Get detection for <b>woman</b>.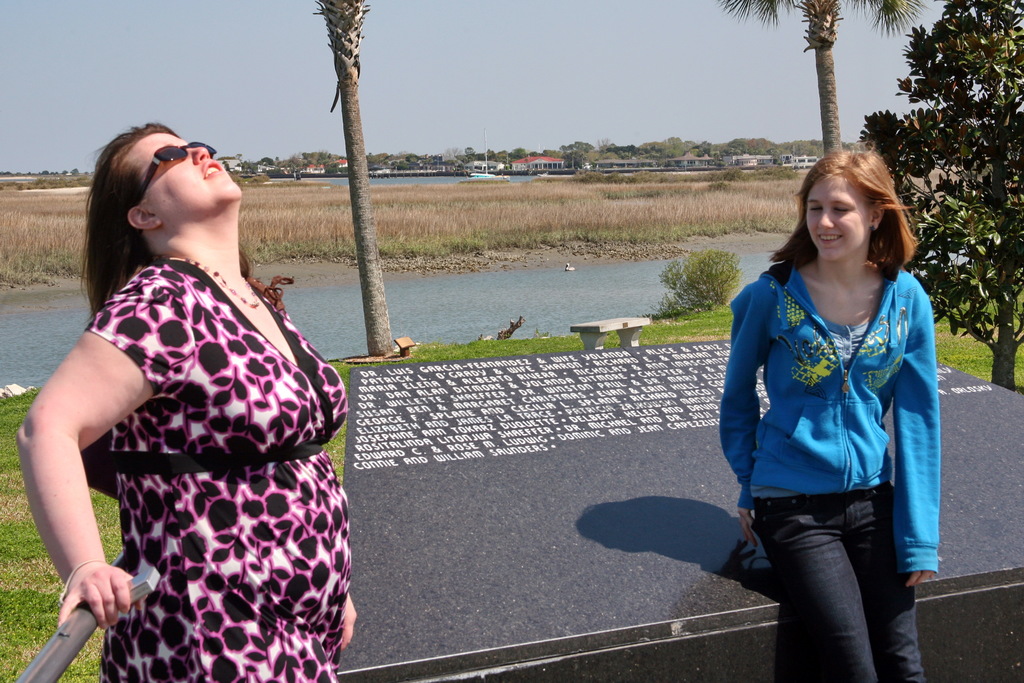
Detection: [left=719, top=144, right=946, bottom=682].
